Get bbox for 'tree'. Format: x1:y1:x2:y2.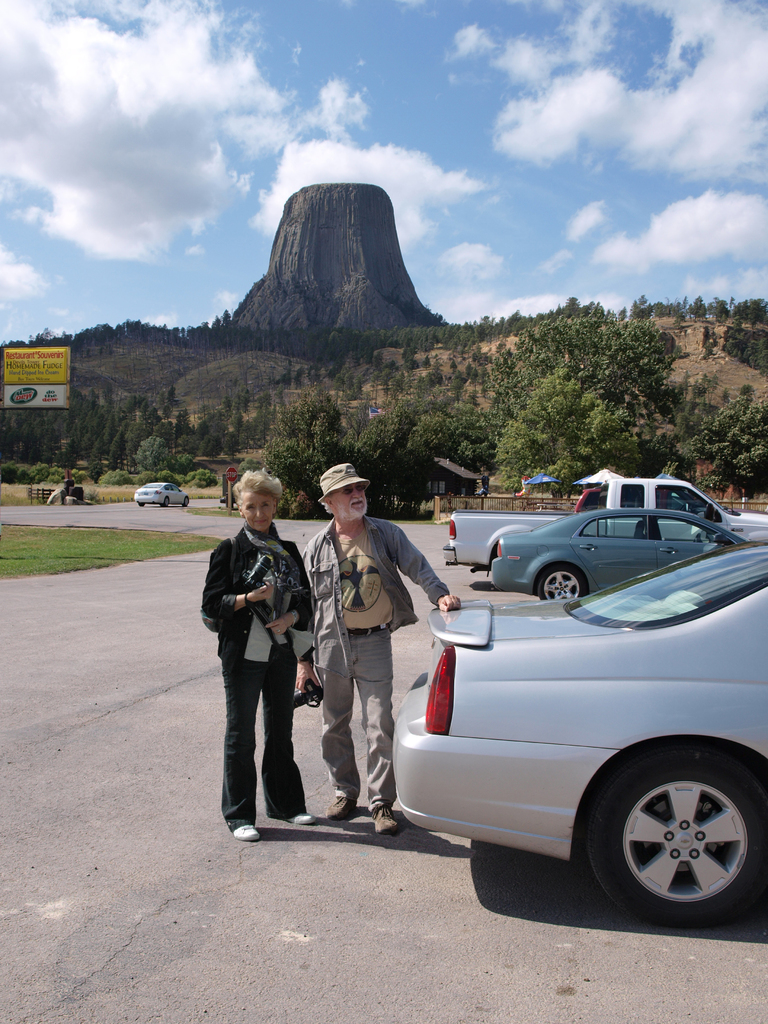
710:388:767:499.
